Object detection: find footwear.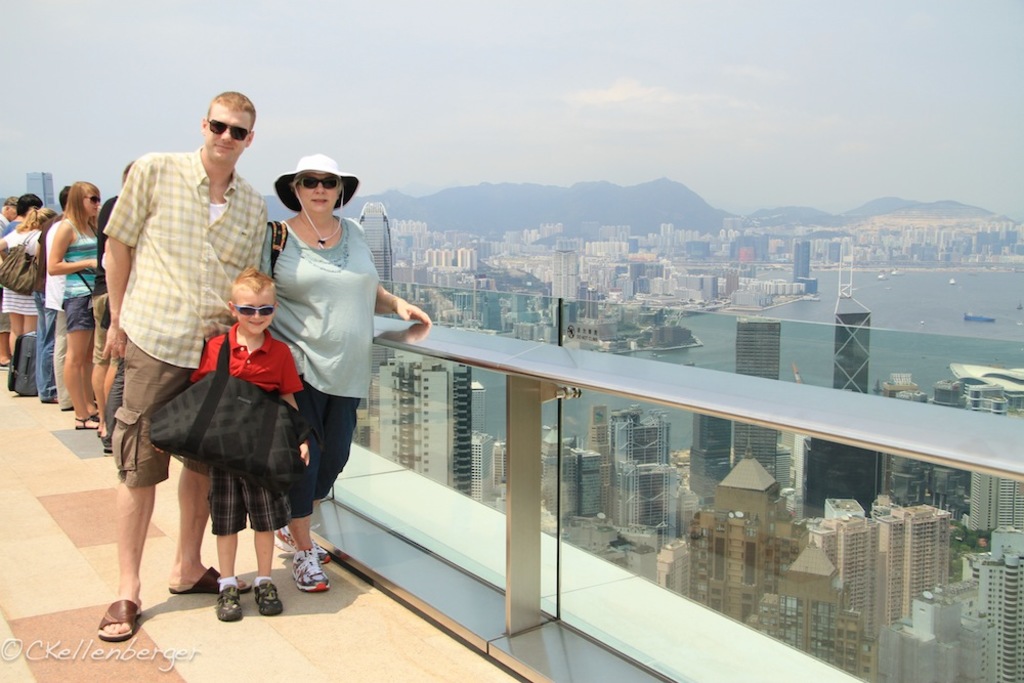
[x1=217, y1=588, x2=245, y2=625].
